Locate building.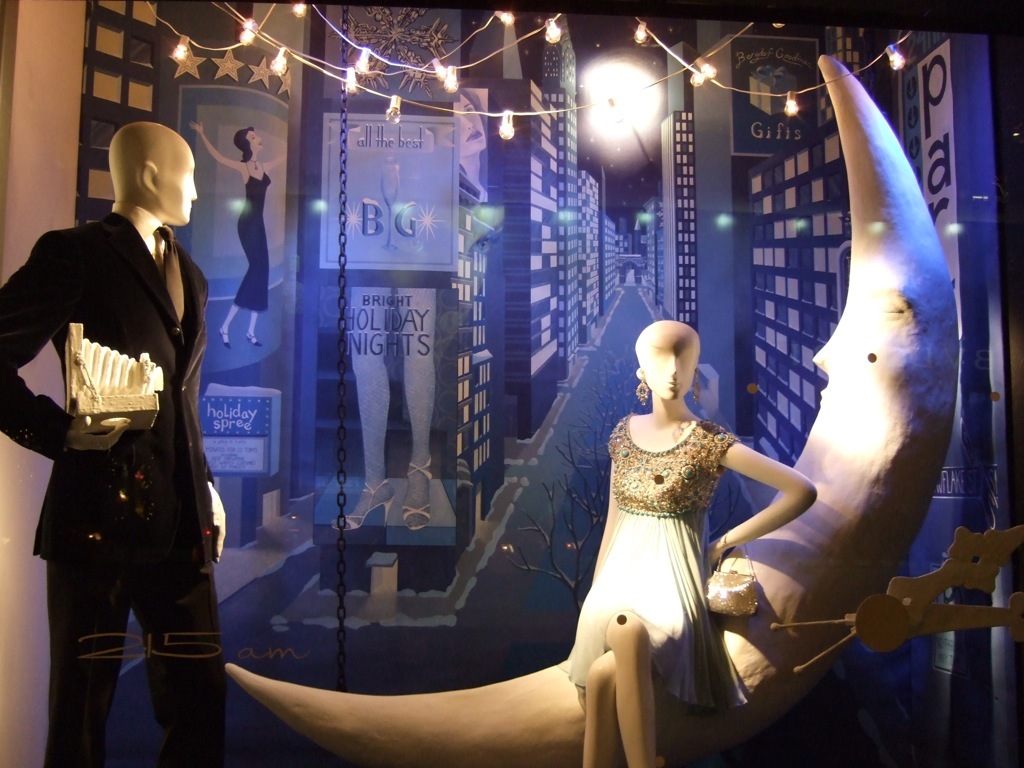
Bounding box: 467:11:559:438.
